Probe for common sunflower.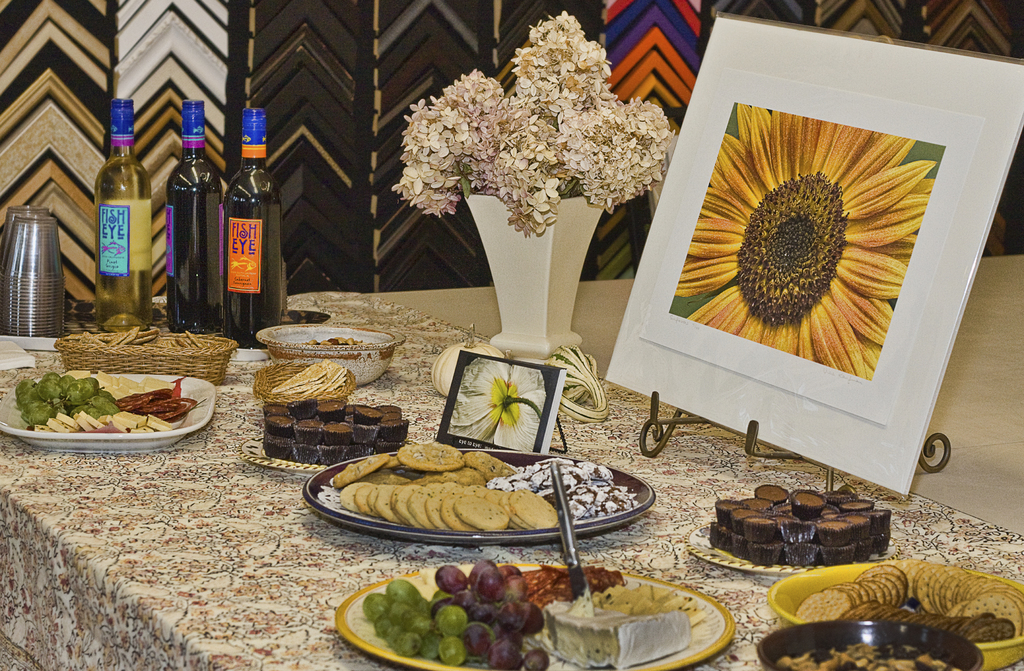
Probe result: [left=687, top=101, right=938, bottom=383].
